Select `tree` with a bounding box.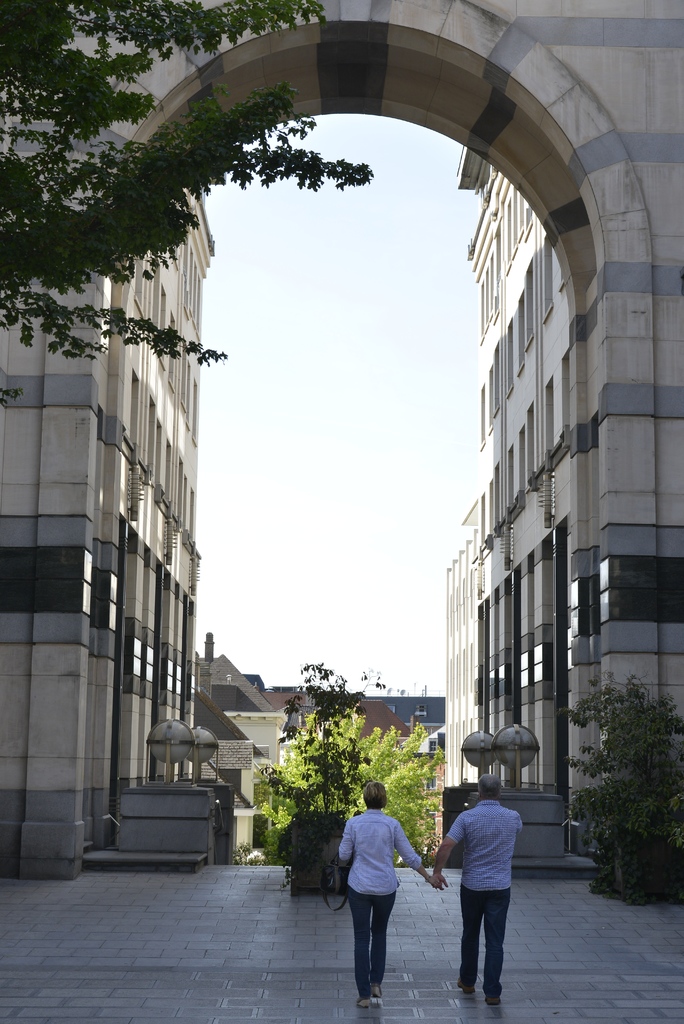
(x1=583, y1=656, x2=677, y2=907).
